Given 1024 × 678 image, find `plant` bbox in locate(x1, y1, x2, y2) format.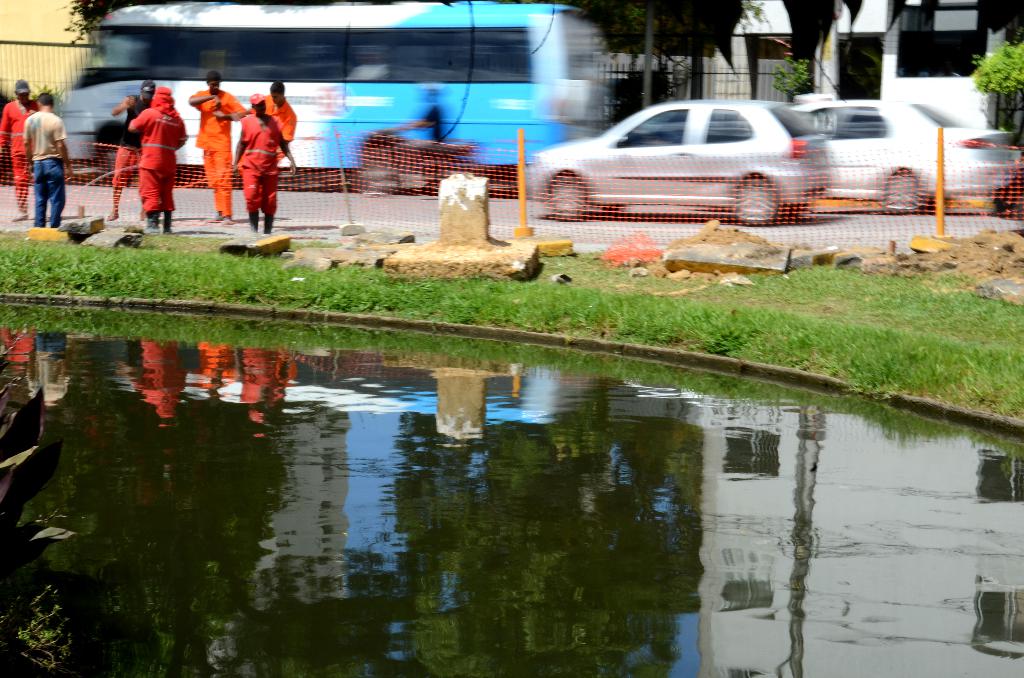
locate(961, 15, 1023, 102).
